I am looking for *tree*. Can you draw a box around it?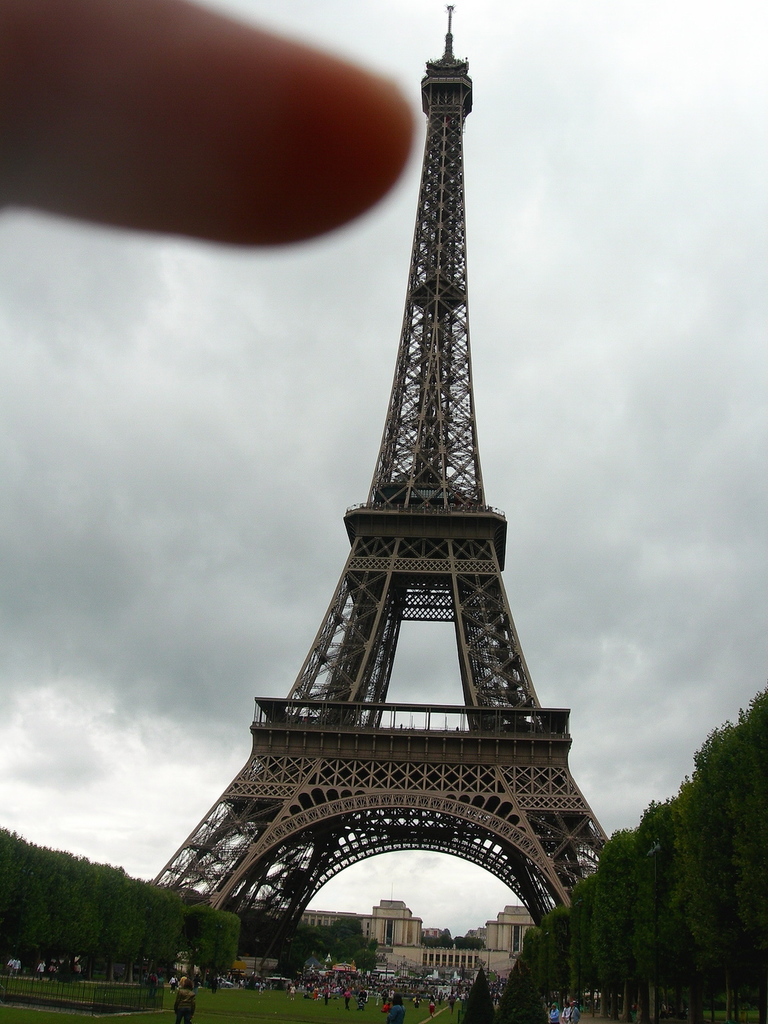
Sure, the bounding box is <box>464,965,500,1023</box>.
